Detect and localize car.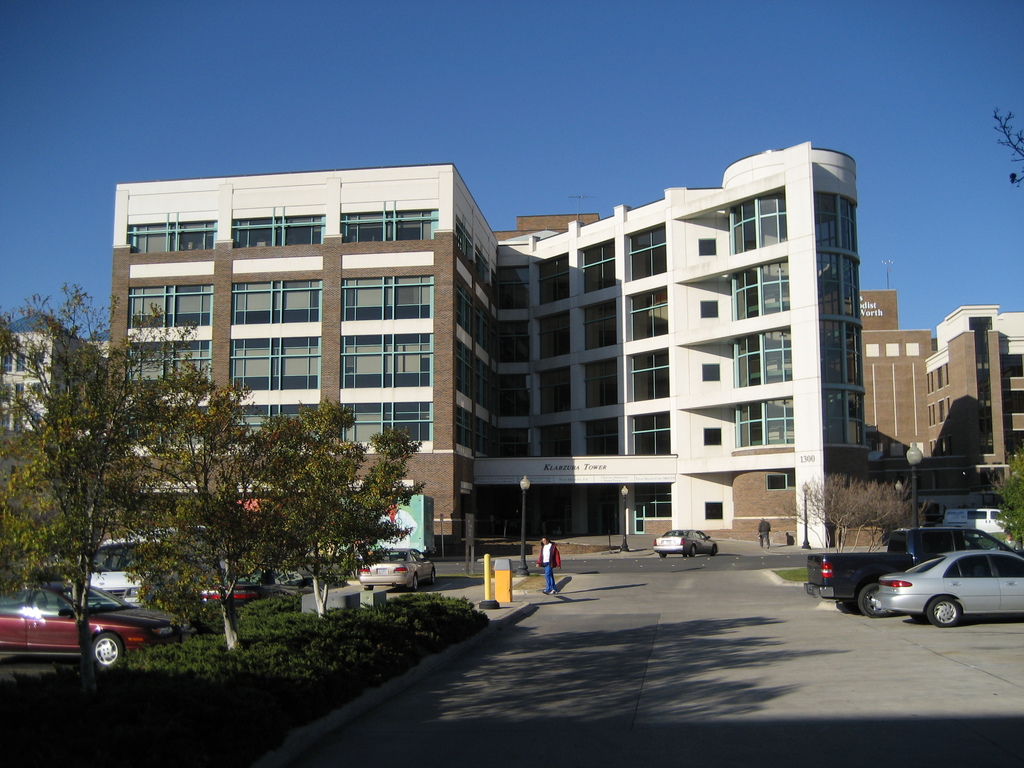
Localized at crop(15, 582, 178, 680).
